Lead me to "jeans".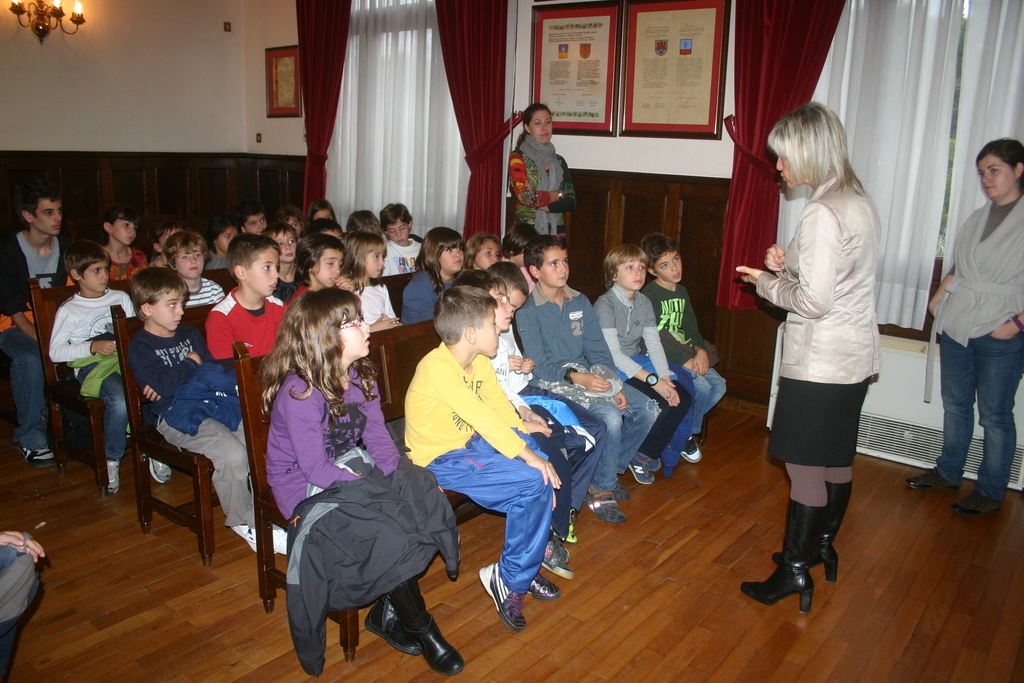
Lead to left=3, top=318, right=50, bottom=455.
